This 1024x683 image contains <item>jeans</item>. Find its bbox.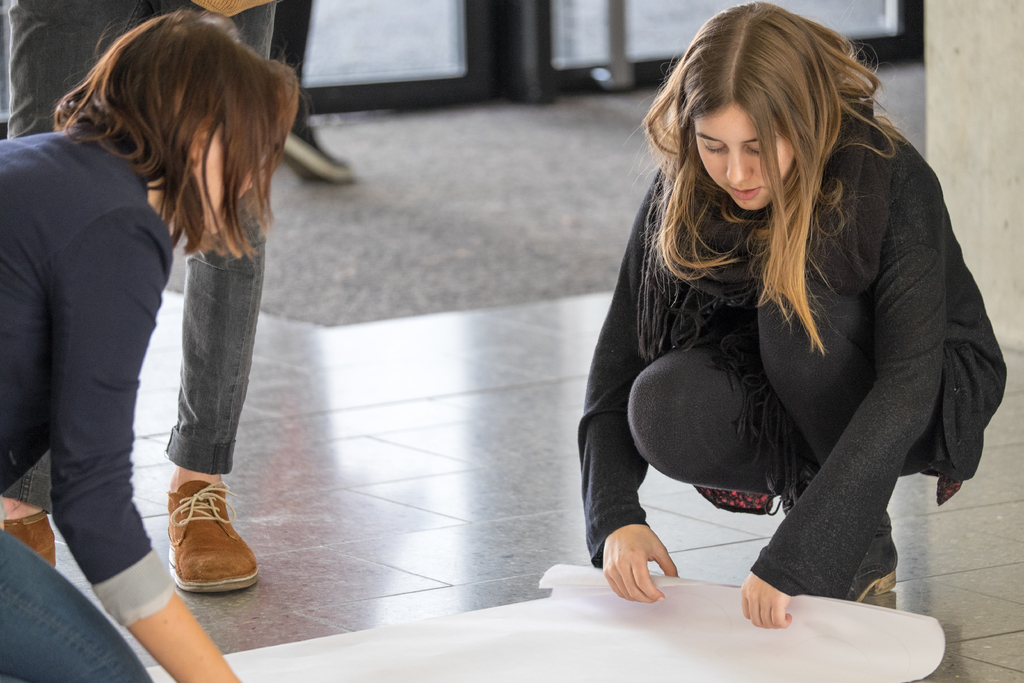
left=6, top=0, right=278, bottom=473.
